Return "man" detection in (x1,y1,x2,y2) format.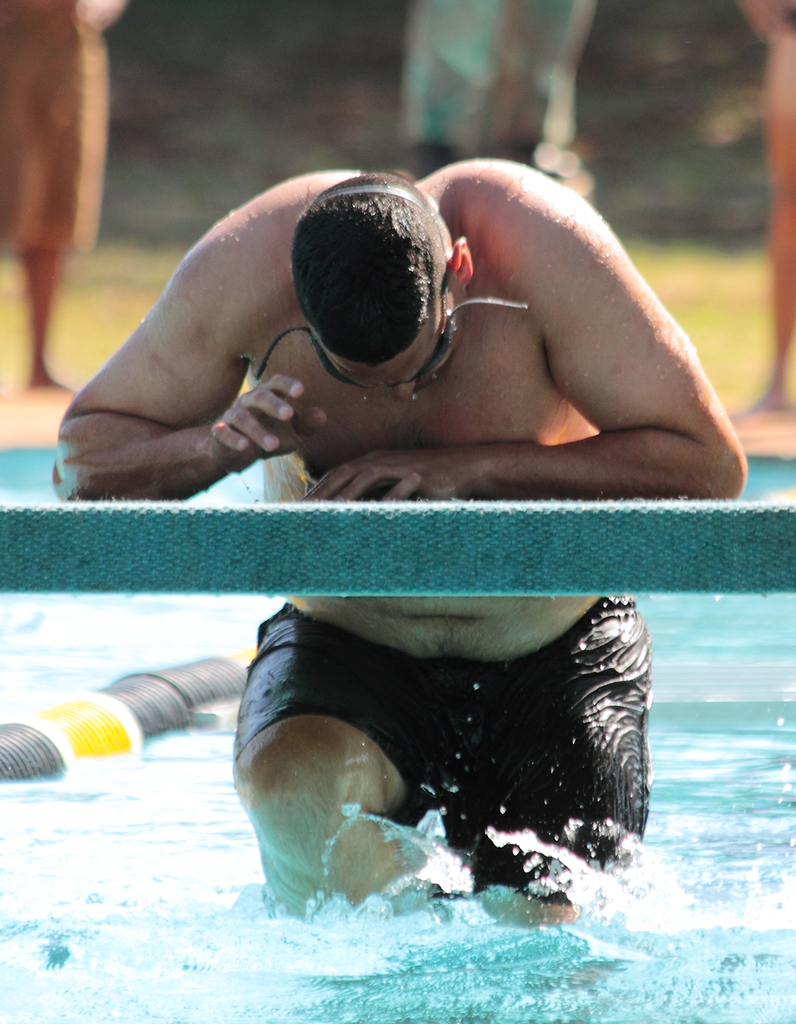
(70,256,713,909).
